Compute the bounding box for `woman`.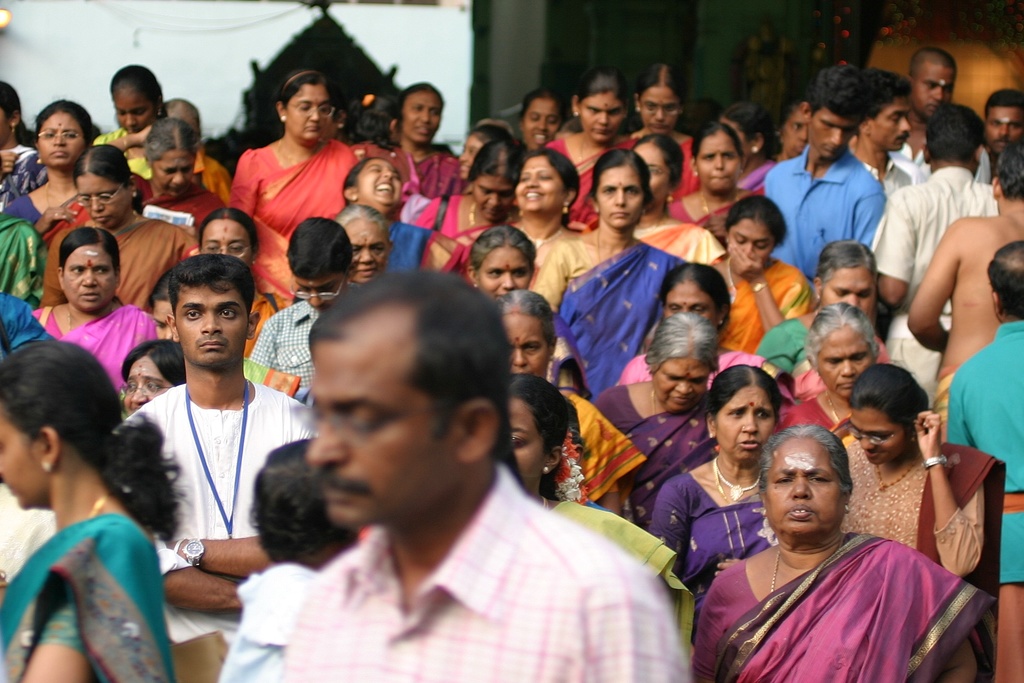
BBox(757, 241, 891, 374).
